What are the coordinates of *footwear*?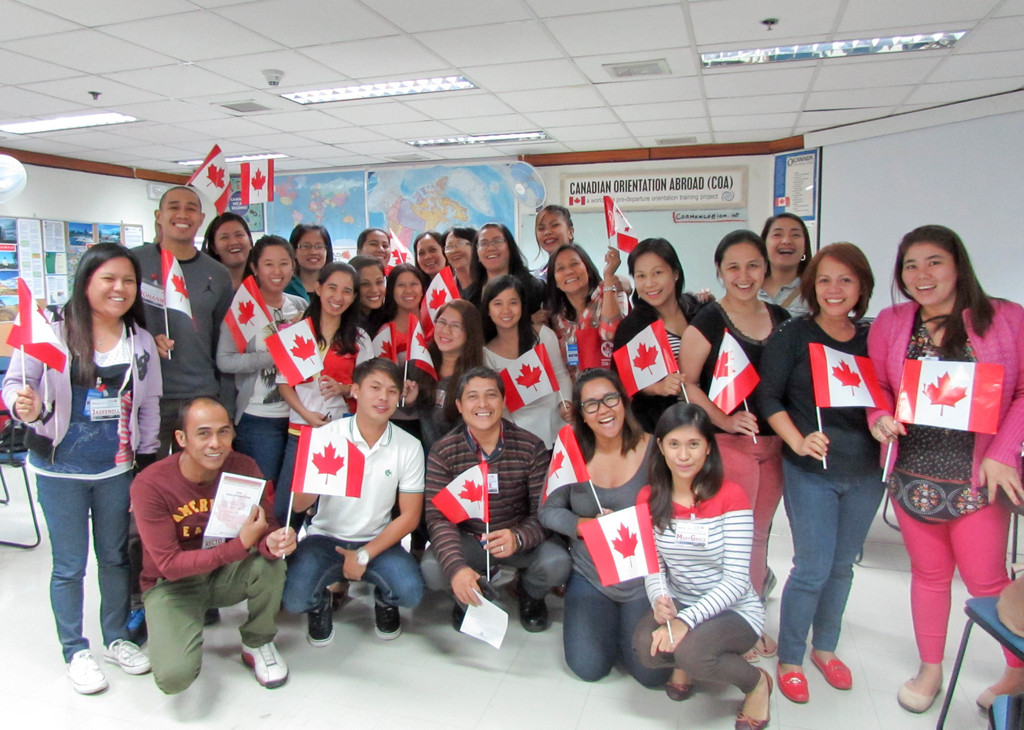
pyautogui.locateOnScreen(63, 653, 108, 696).
